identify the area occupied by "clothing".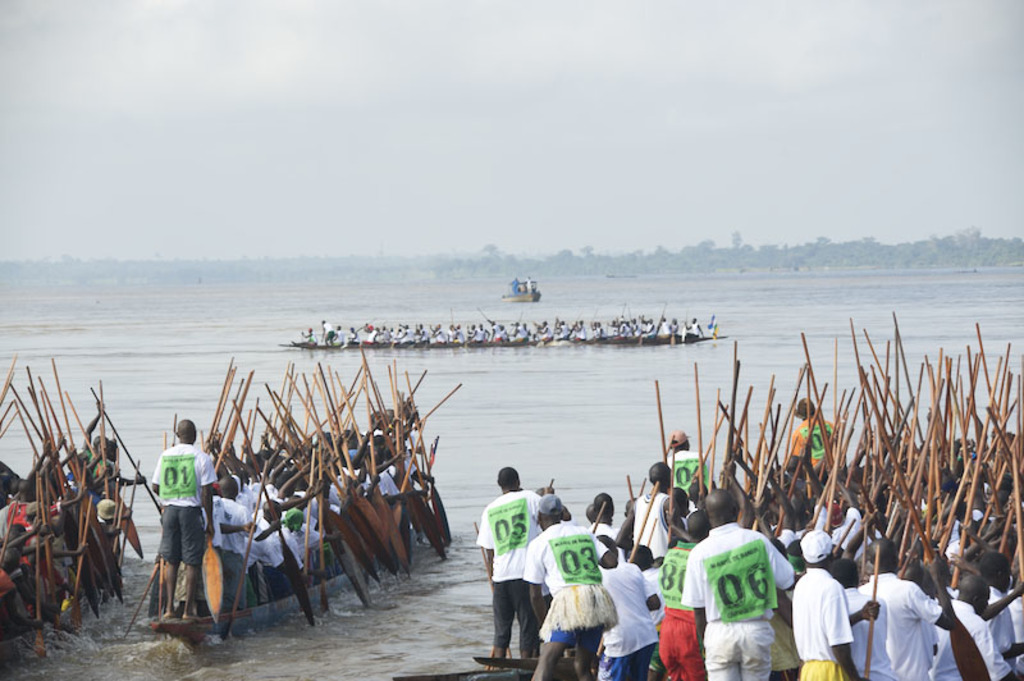
Area: box(653, 539, 699, 678).
